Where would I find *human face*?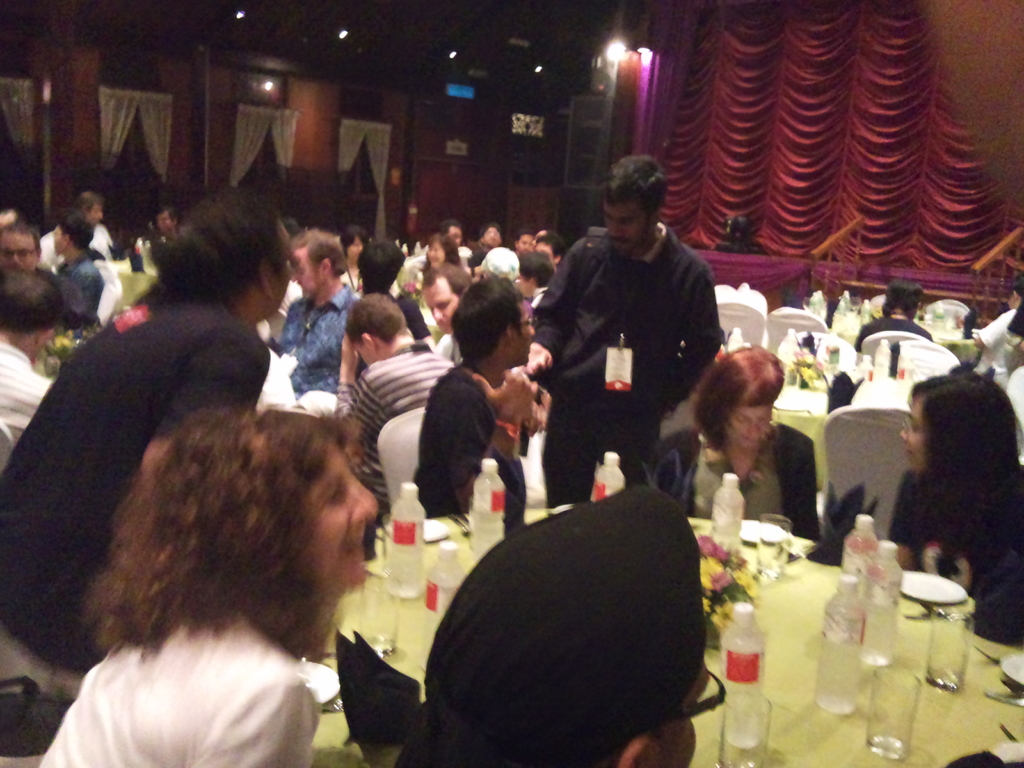
At (x1=730, y1=401, x2=773, y2=447).
